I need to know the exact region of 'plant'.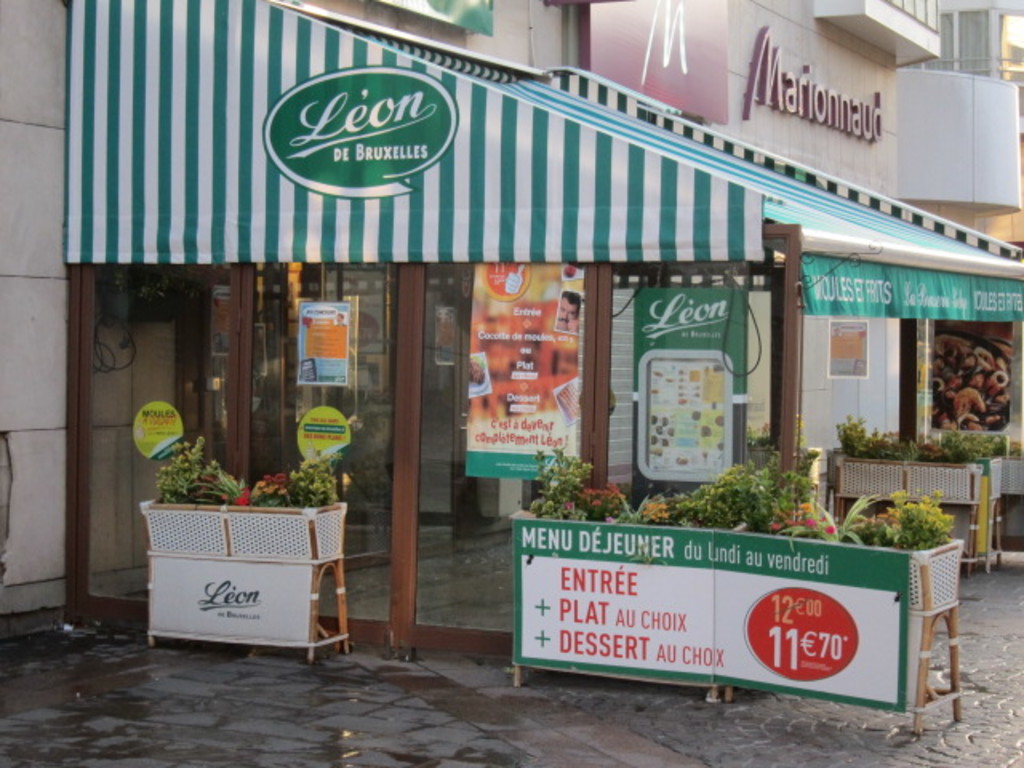
Region: [152,430,214,496].
